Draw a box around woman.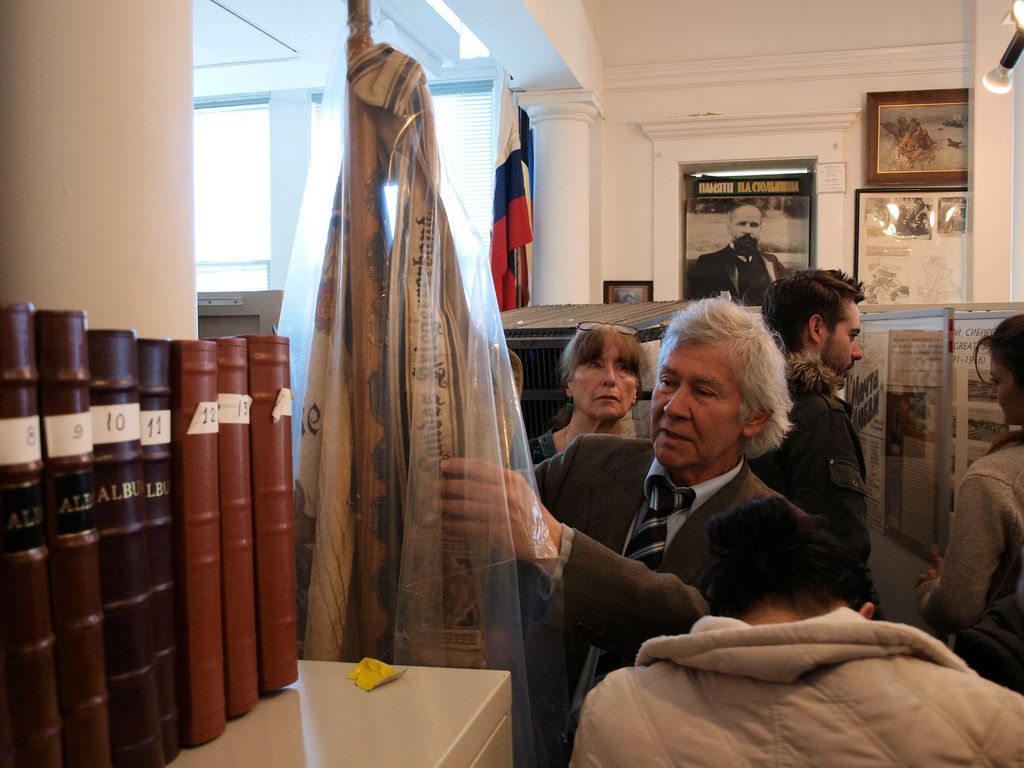
{"x1": 513, "y1": 321, "x2": 652, "y2": 481}.
